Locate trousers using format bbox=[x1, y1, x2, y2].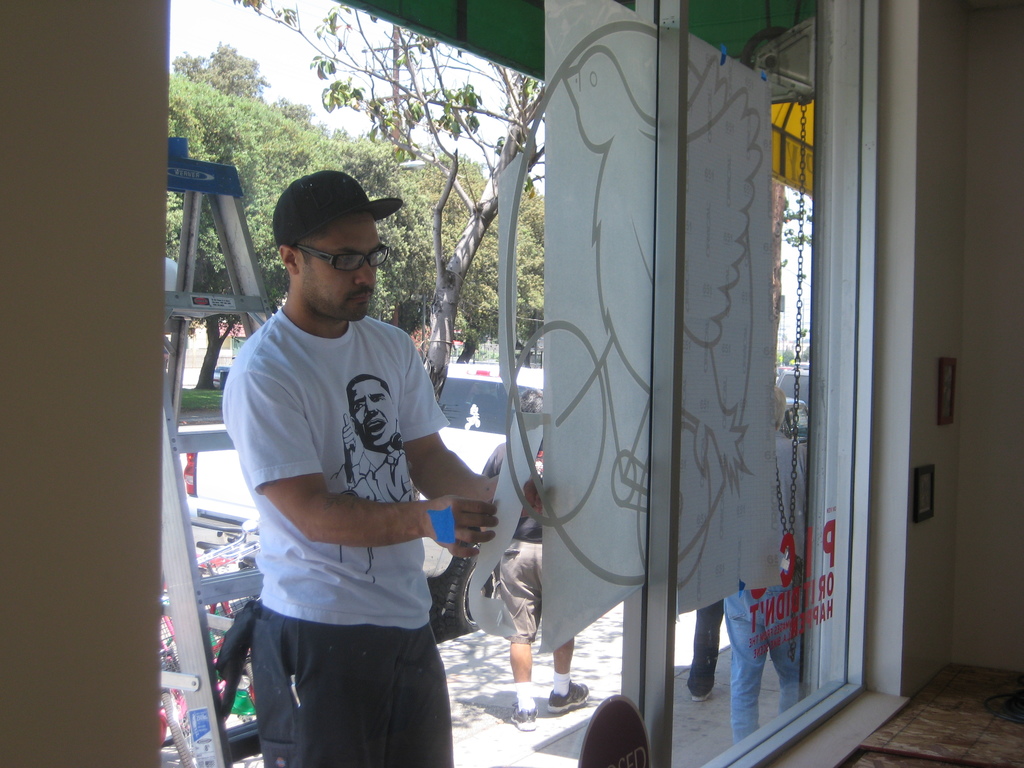
bbox=[250, 607, 458, 767].
